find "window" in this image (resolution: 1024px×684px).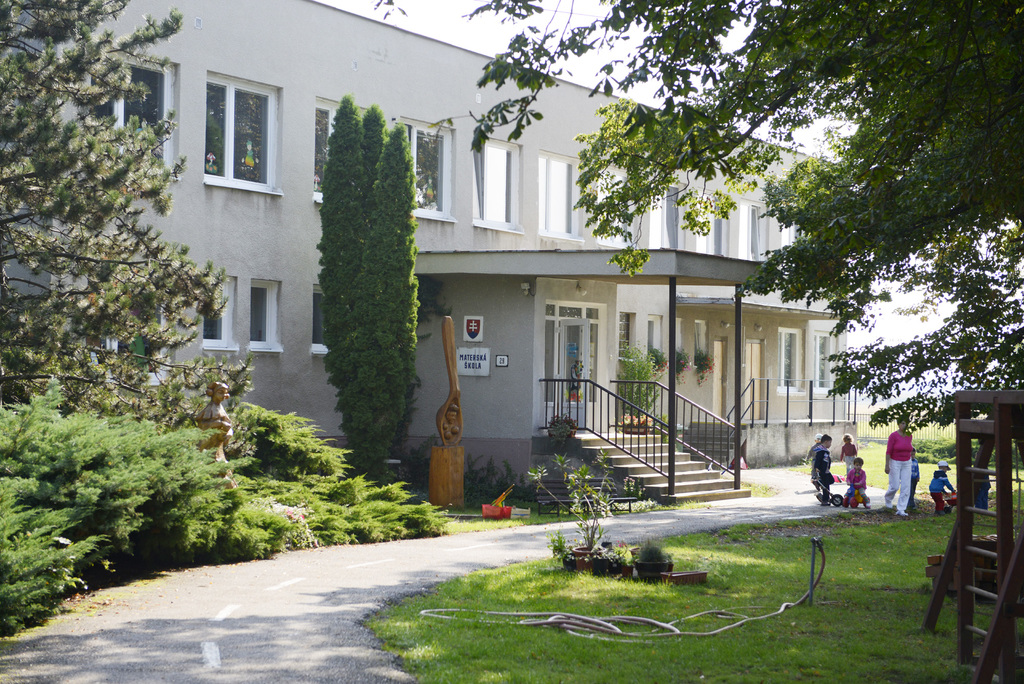
bbox=[790, 215, 803, 250].
